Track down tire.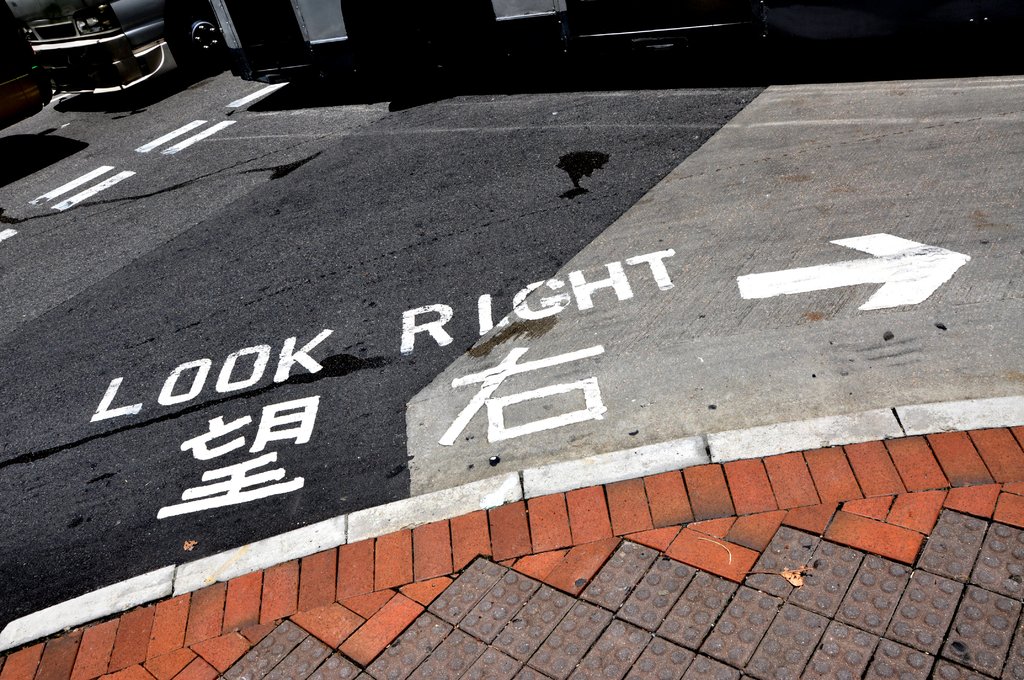
Tracked to x1=186 y1=10 x2=225 y2=67.
